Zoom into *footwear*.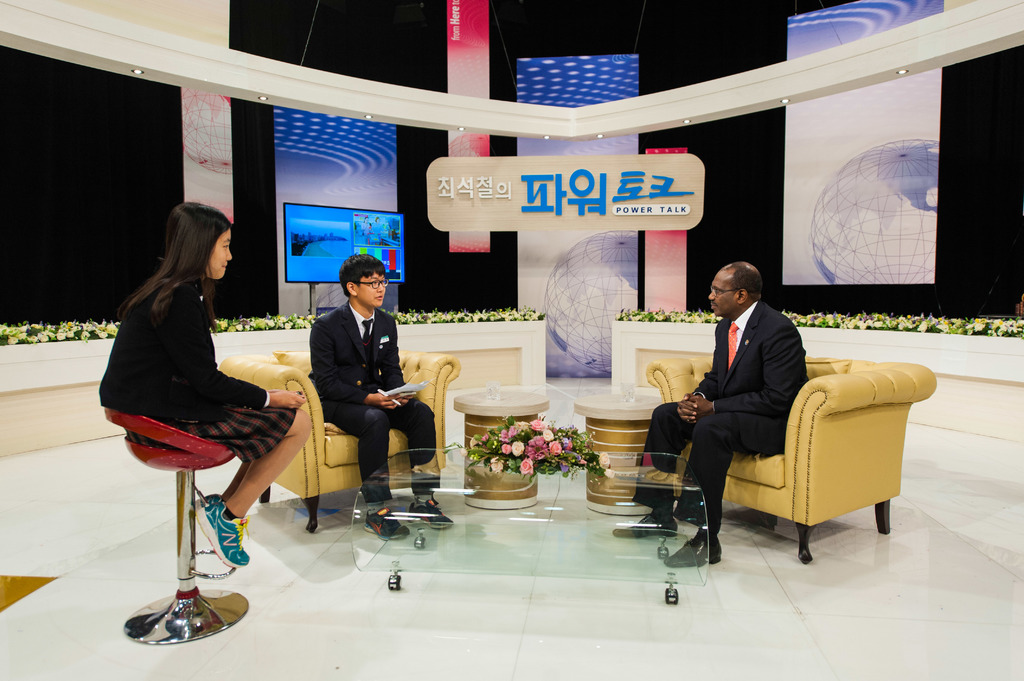
Zoom target: <bbox>362, 508, 408, 543</bbox>.
